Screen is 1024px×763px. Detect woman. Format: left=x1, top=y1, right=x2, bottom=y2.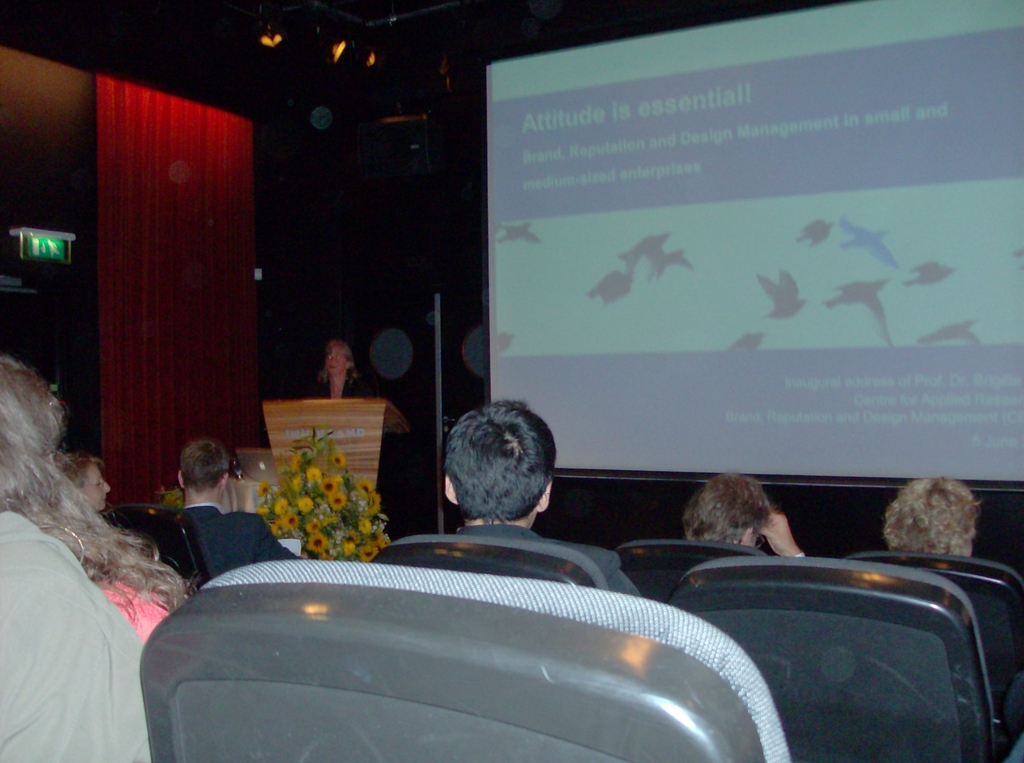
left=40, top=449, right=111, bottom=534.
